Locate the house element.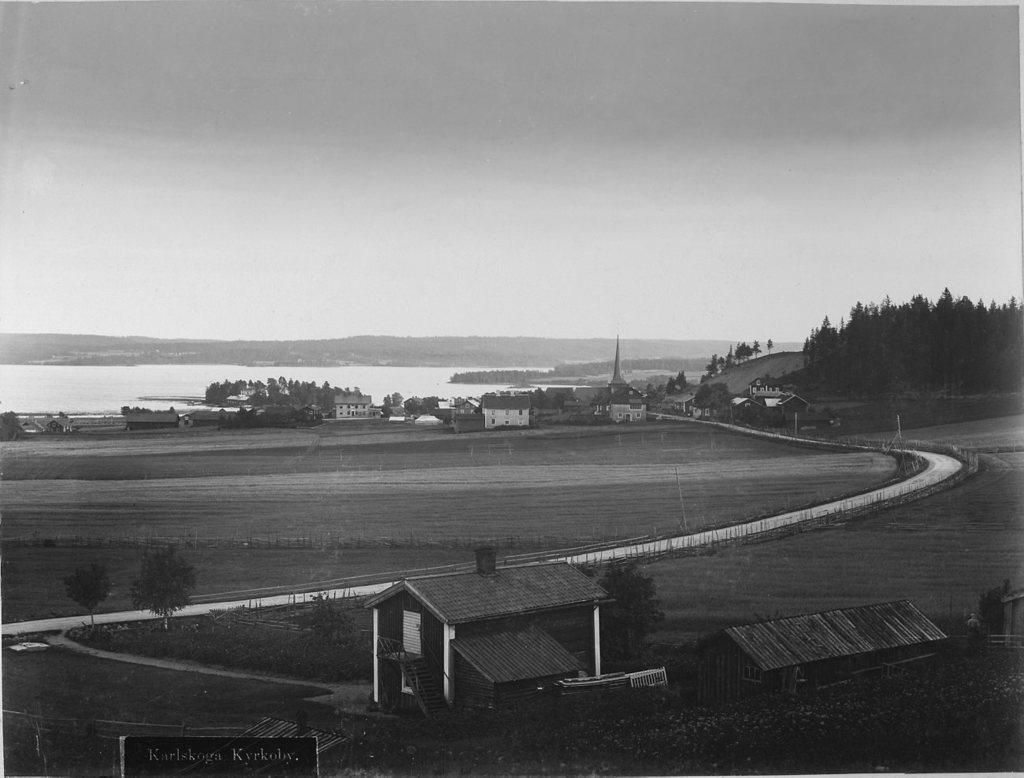
Element bbox: detection(9, 415, 44, 434).
